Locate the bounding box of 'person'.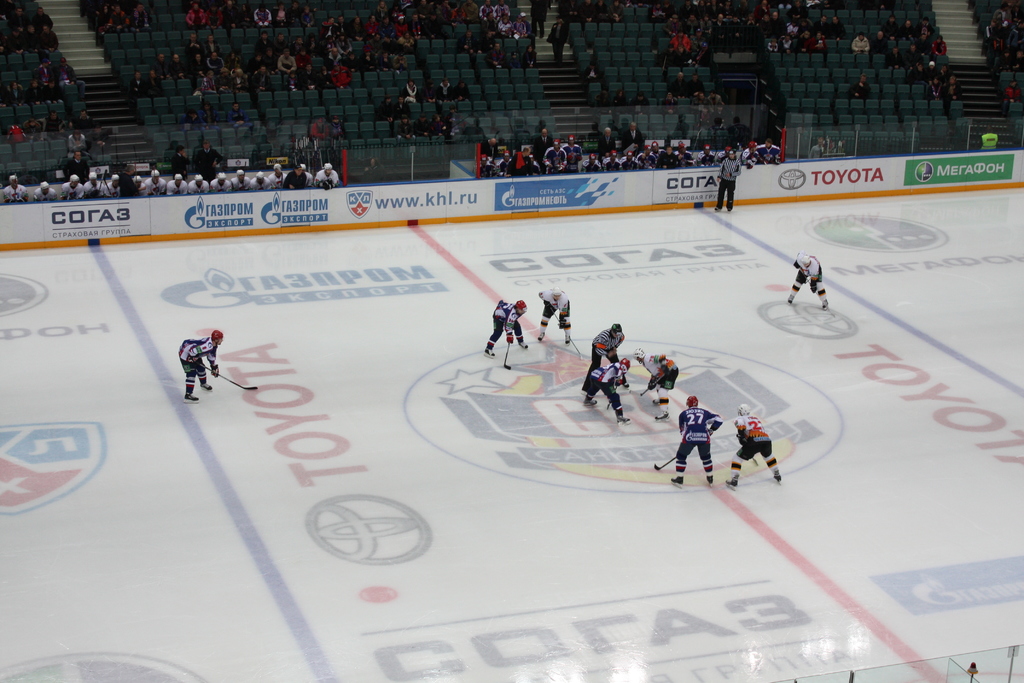
Bounding box: [x1=596, y1=356, x2=632, y2=425].
